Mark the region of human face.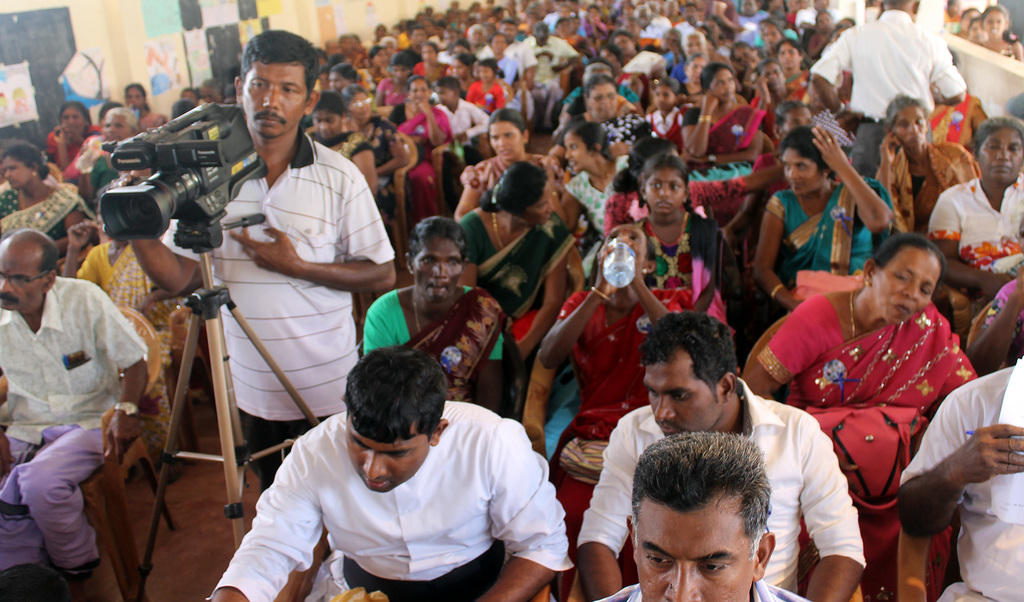
Region: detection(347, 92, 373, 118).
